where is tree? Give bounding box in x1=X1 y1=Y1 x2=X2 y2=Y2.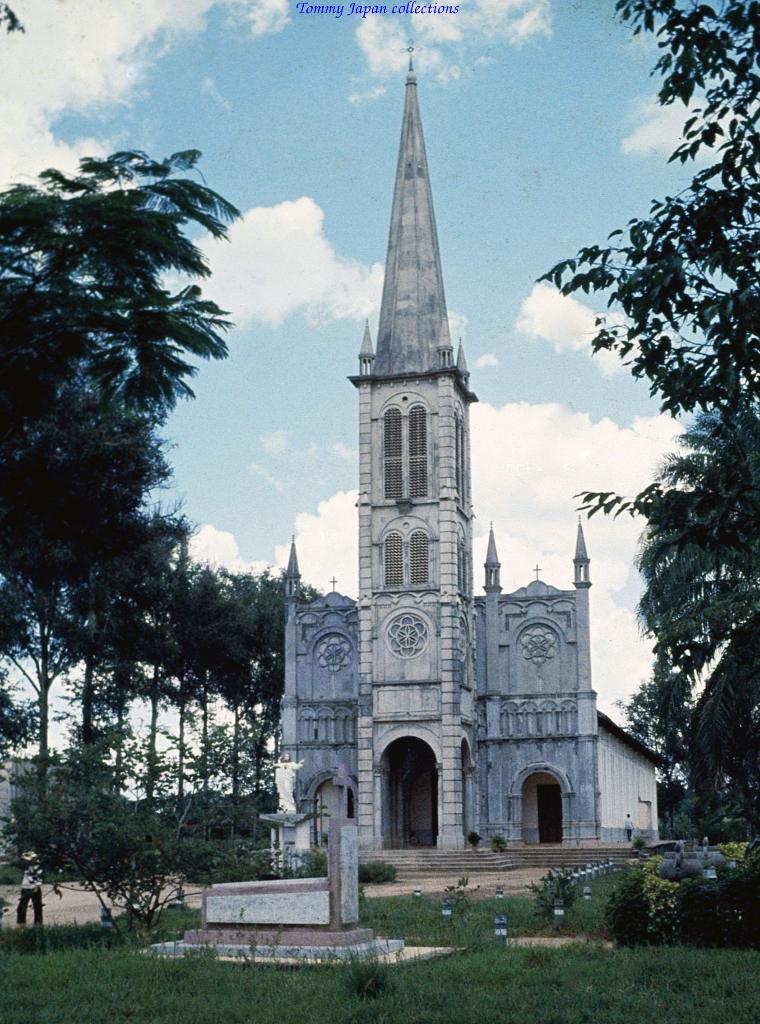
x1=20 y1=137 x2=254 y2=930.
